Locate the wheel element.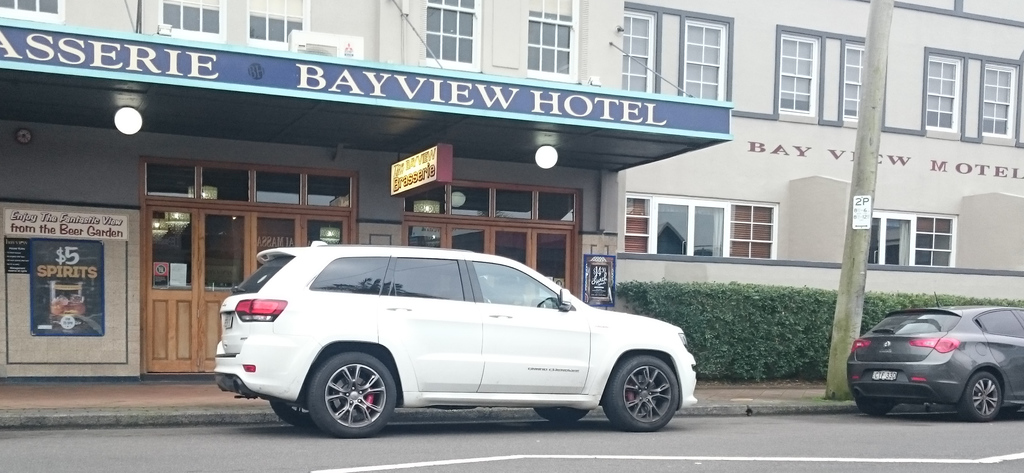
Element bbox: 305 364 391 432.
